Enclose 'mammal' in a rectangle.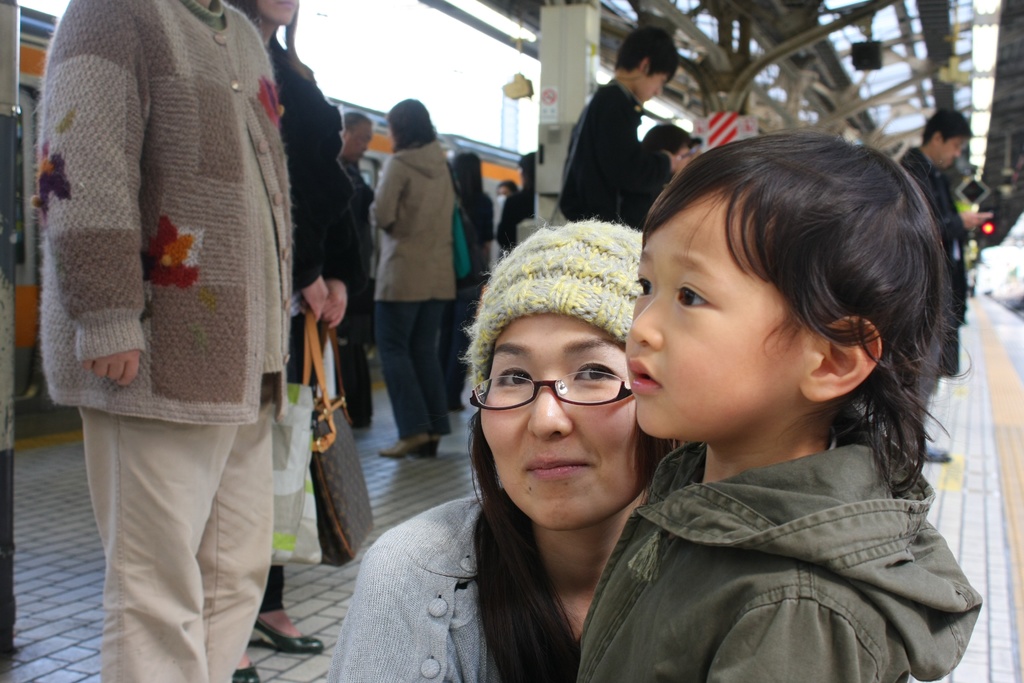
x1=340 y1=110 x2=372 y2=425.
